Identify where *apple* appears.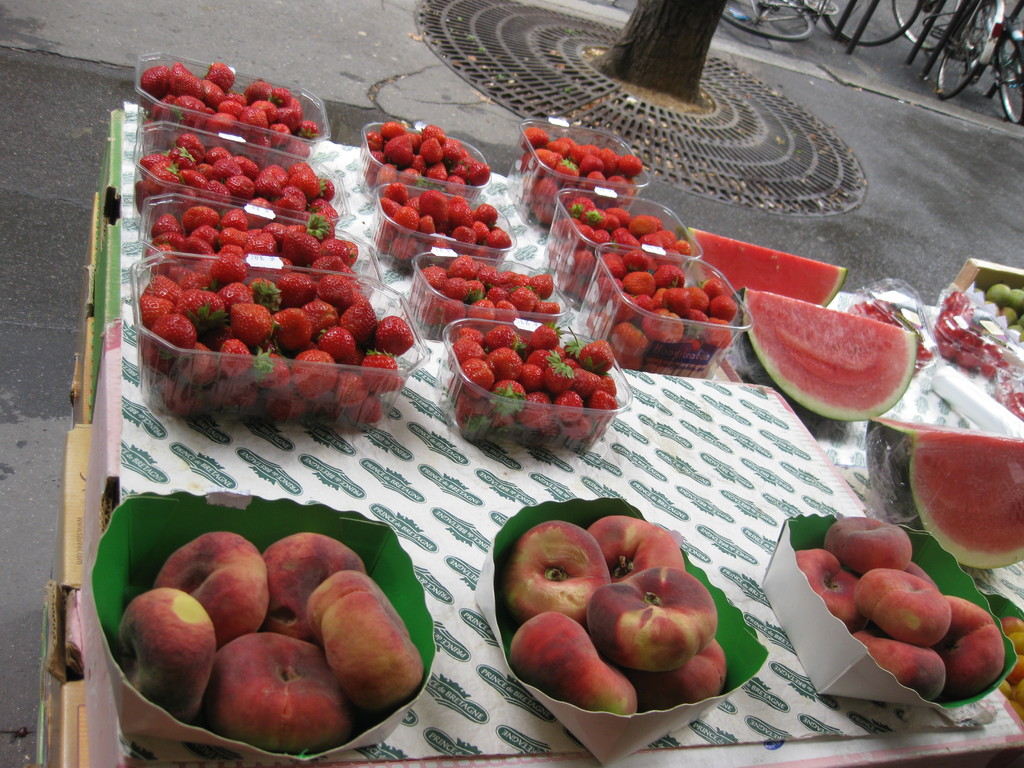
Appears at region(305, 572, 426, 714).
